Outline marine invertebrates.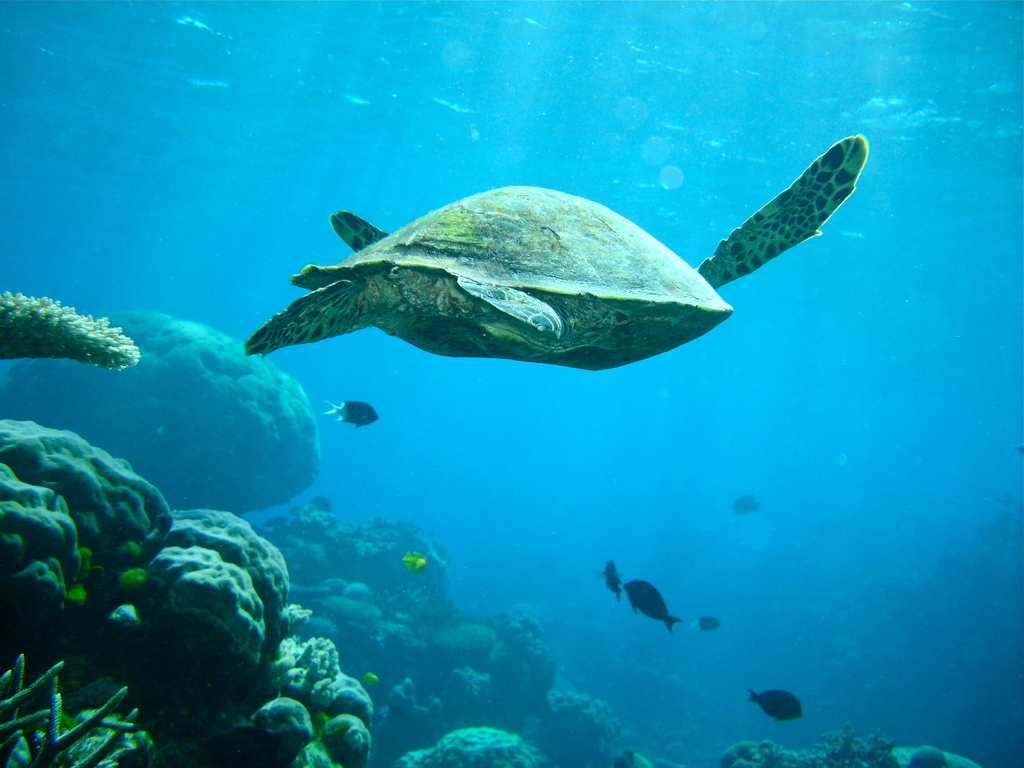
Outline: x1=0 y1=276 x2=134 y2=387.
